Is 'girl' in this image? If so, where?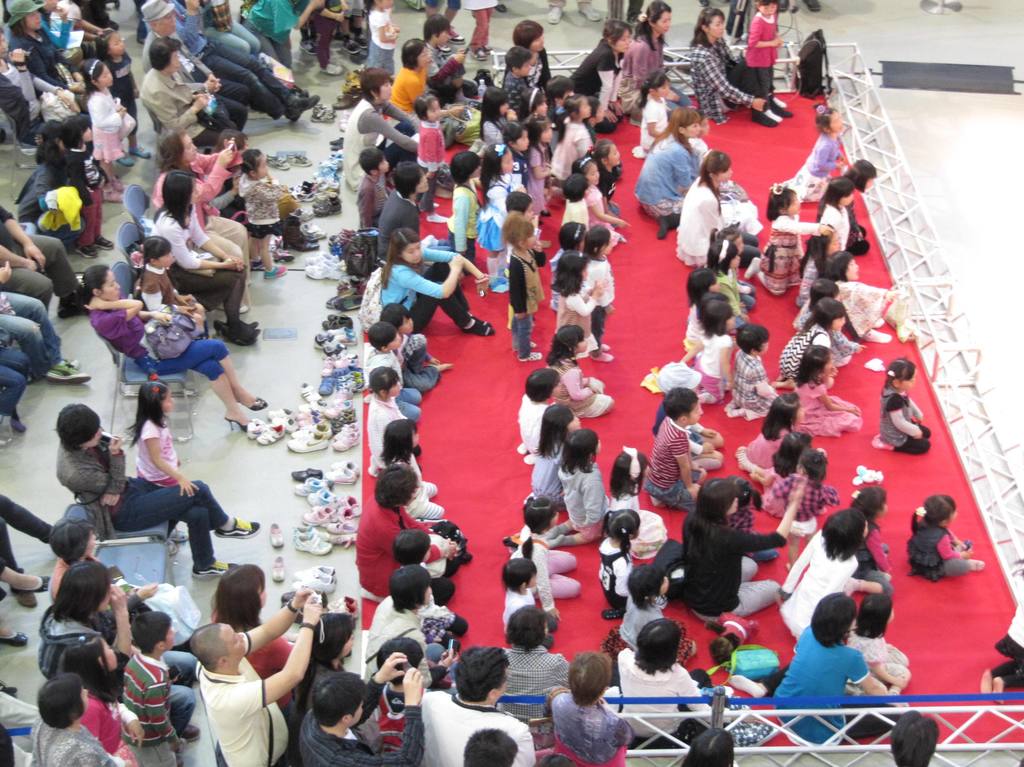
Yes, at 876, 358, 931, 452.
